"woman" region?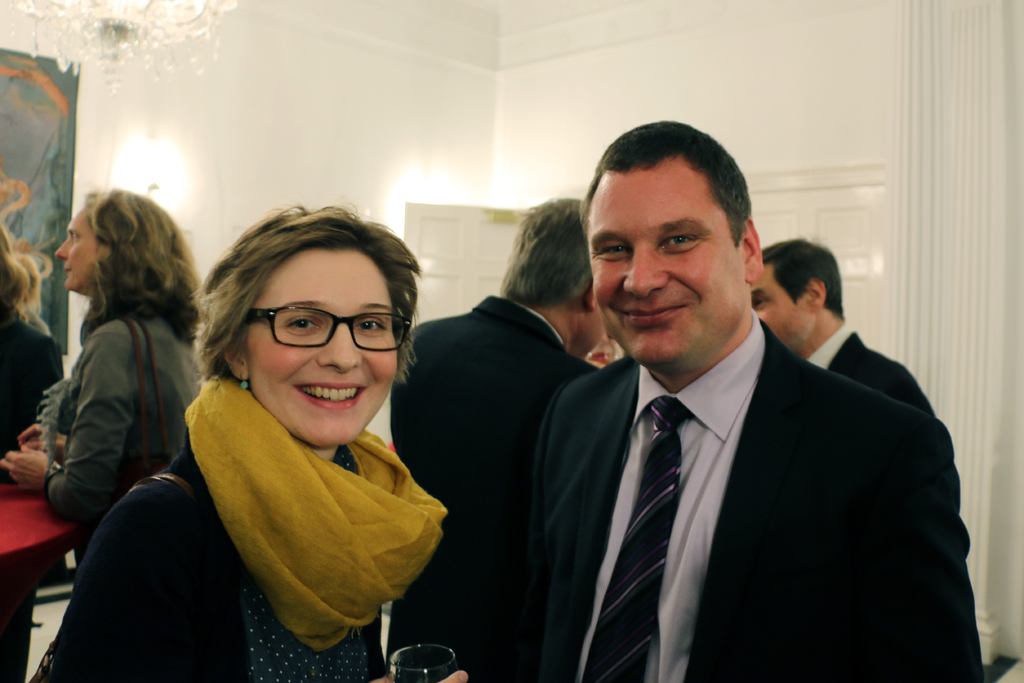
box(0, 213, 65, 682)
